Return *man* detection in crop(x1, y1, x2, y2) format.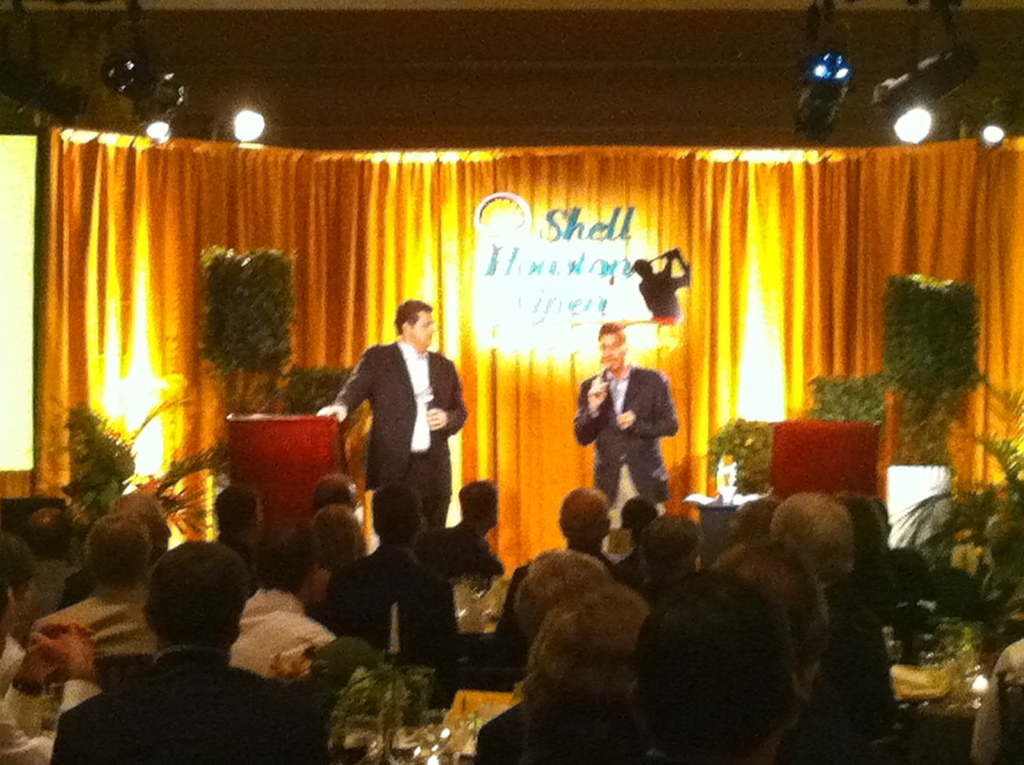
crop(333, 301, 461, 548).
